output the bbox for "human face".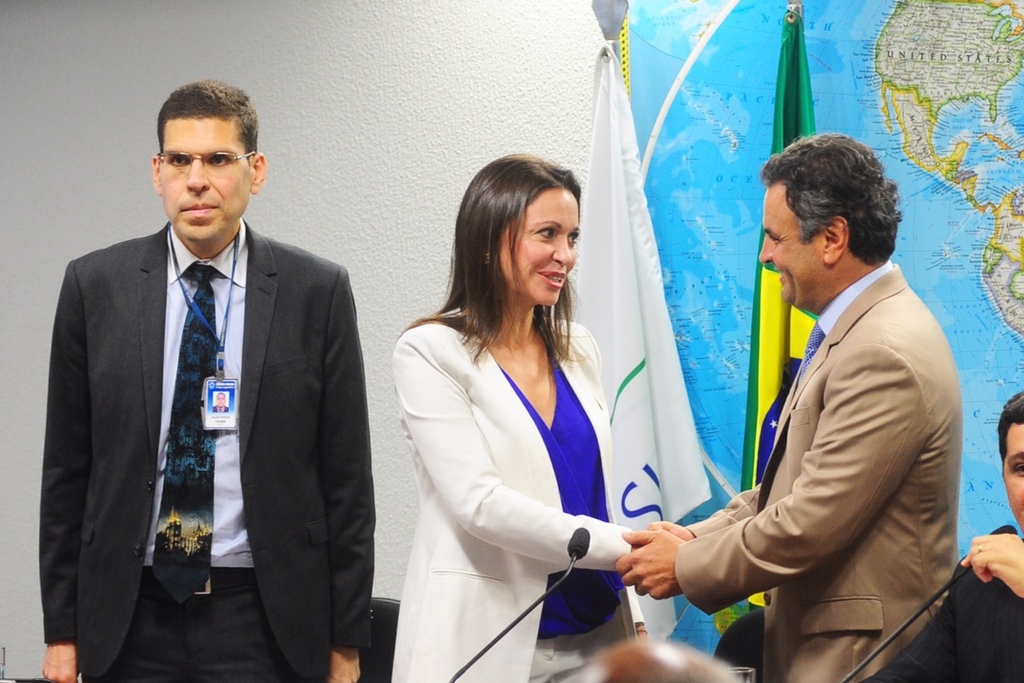
pyautogui.locateOnScreen(500, 190, 583, 305).
